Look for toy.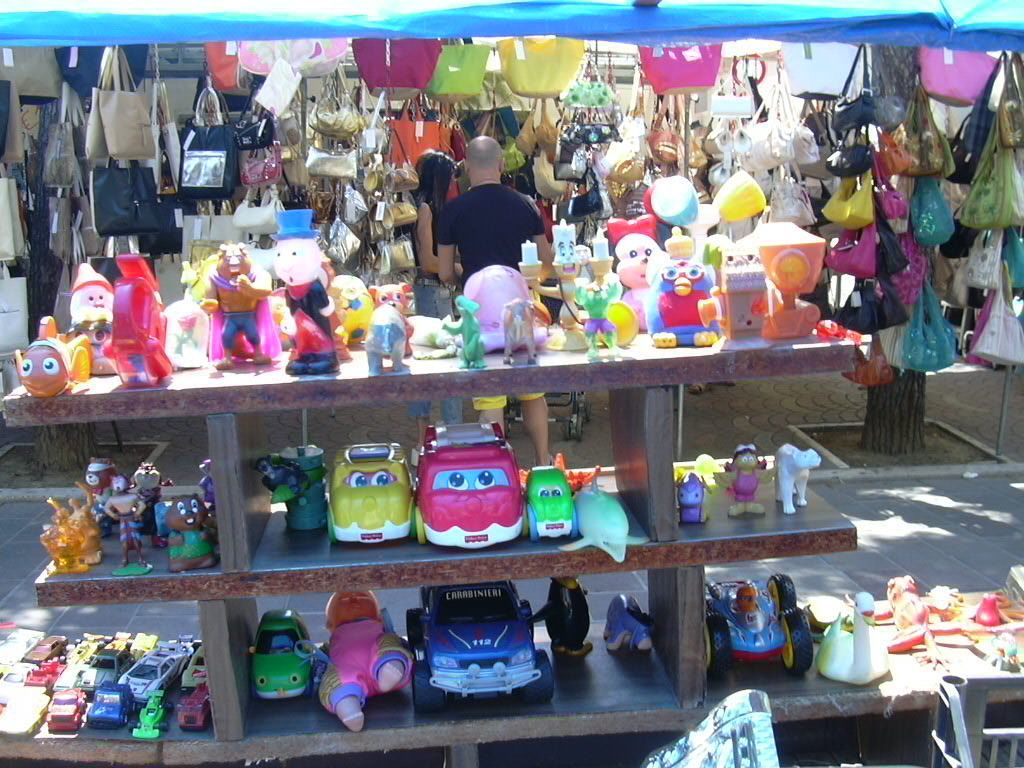
Found: {"left": 117, "top": 631, "right": 195, "bottom": 709}.
